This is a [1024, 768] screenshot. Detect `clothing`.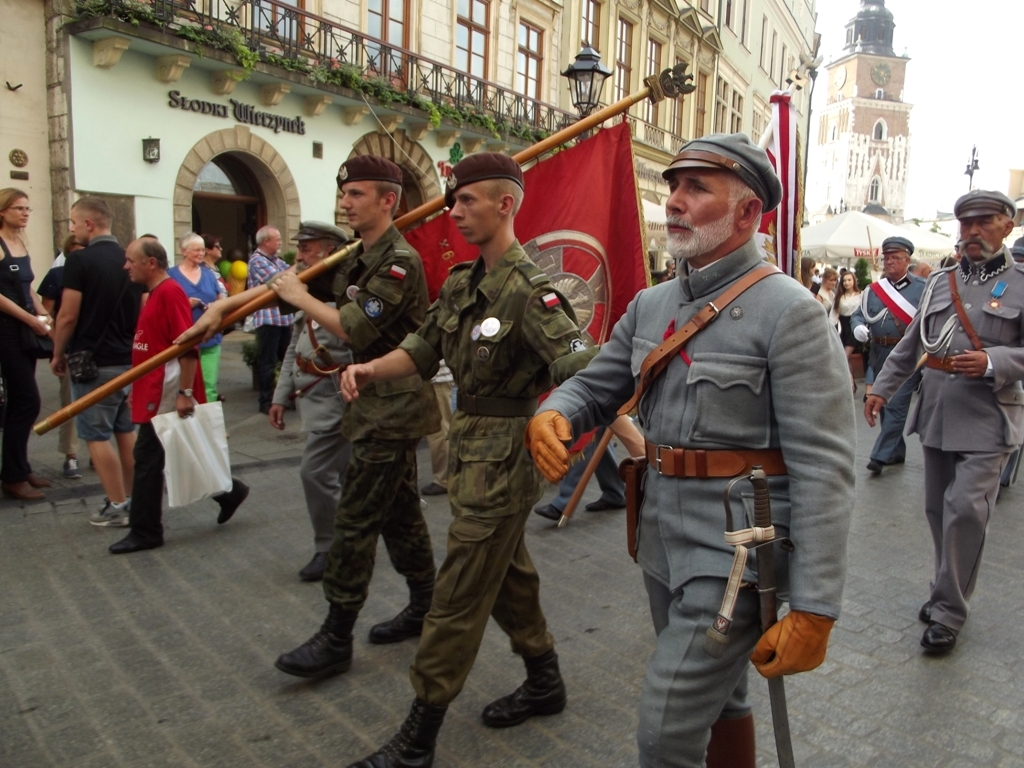
x1=125 y1=267 x2=245 y2=531.
